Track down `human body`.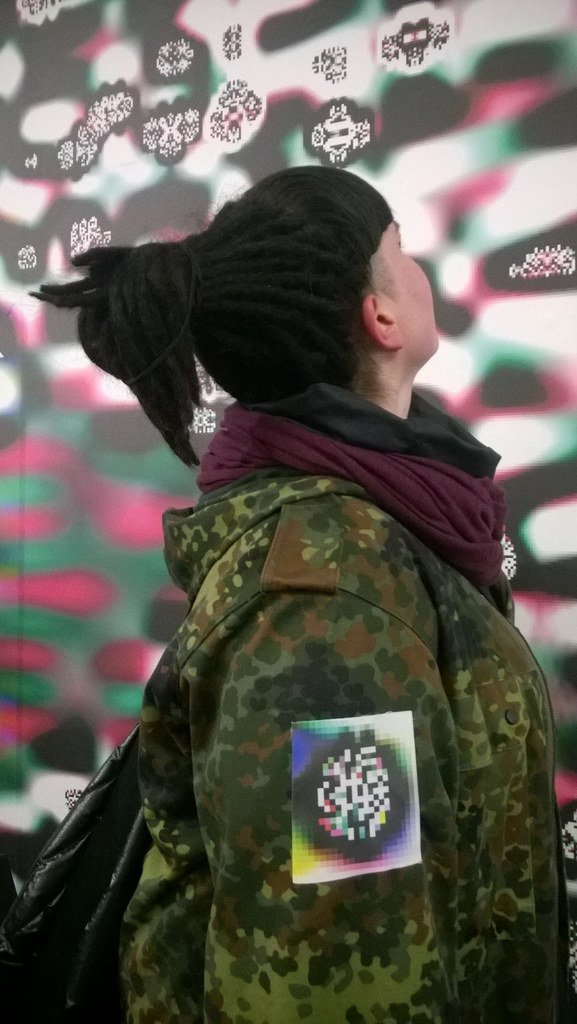
Tracked to (left=28, top=164, right=576, bottom=1023).
